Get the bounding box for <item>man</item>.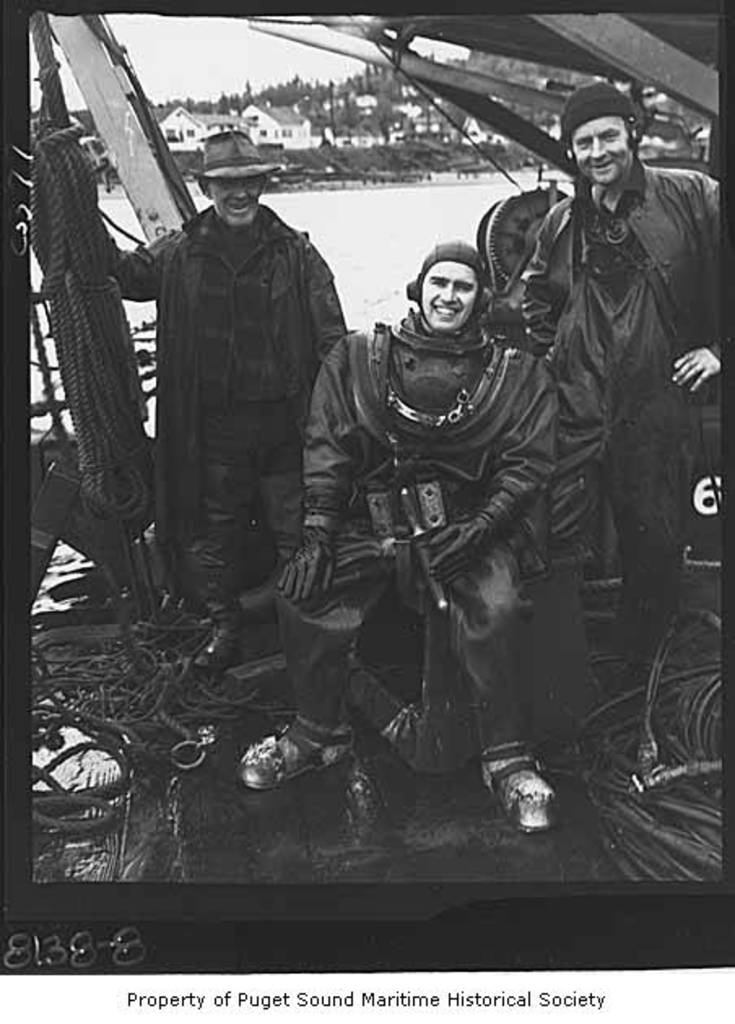
detection(520, 81, 727, 640).
